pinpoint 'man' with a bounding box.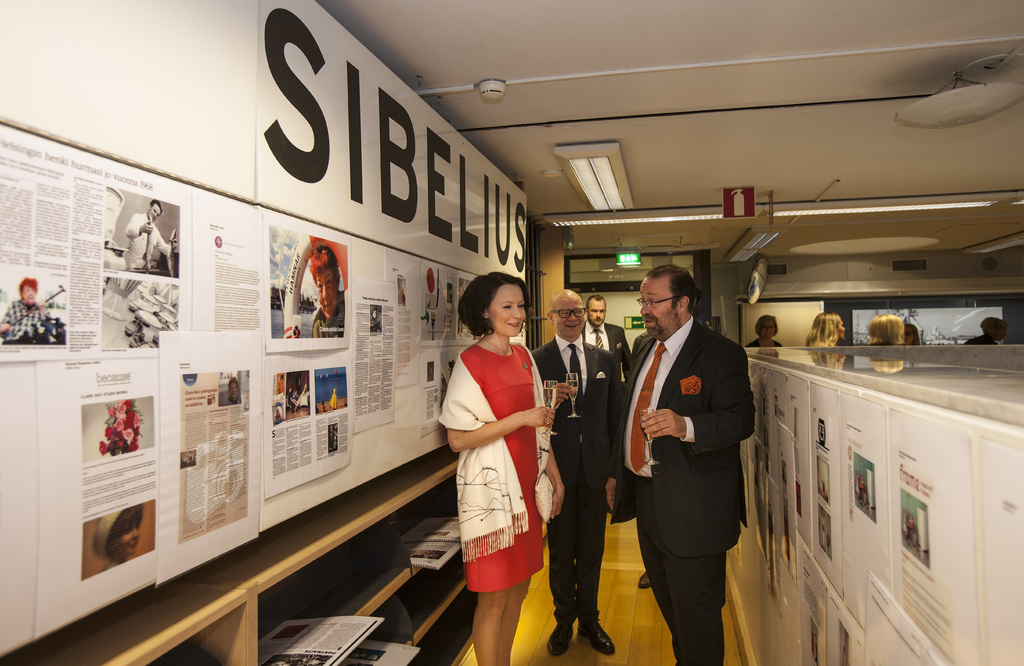
(left=959, top=316, right=1002, bottom=342).
